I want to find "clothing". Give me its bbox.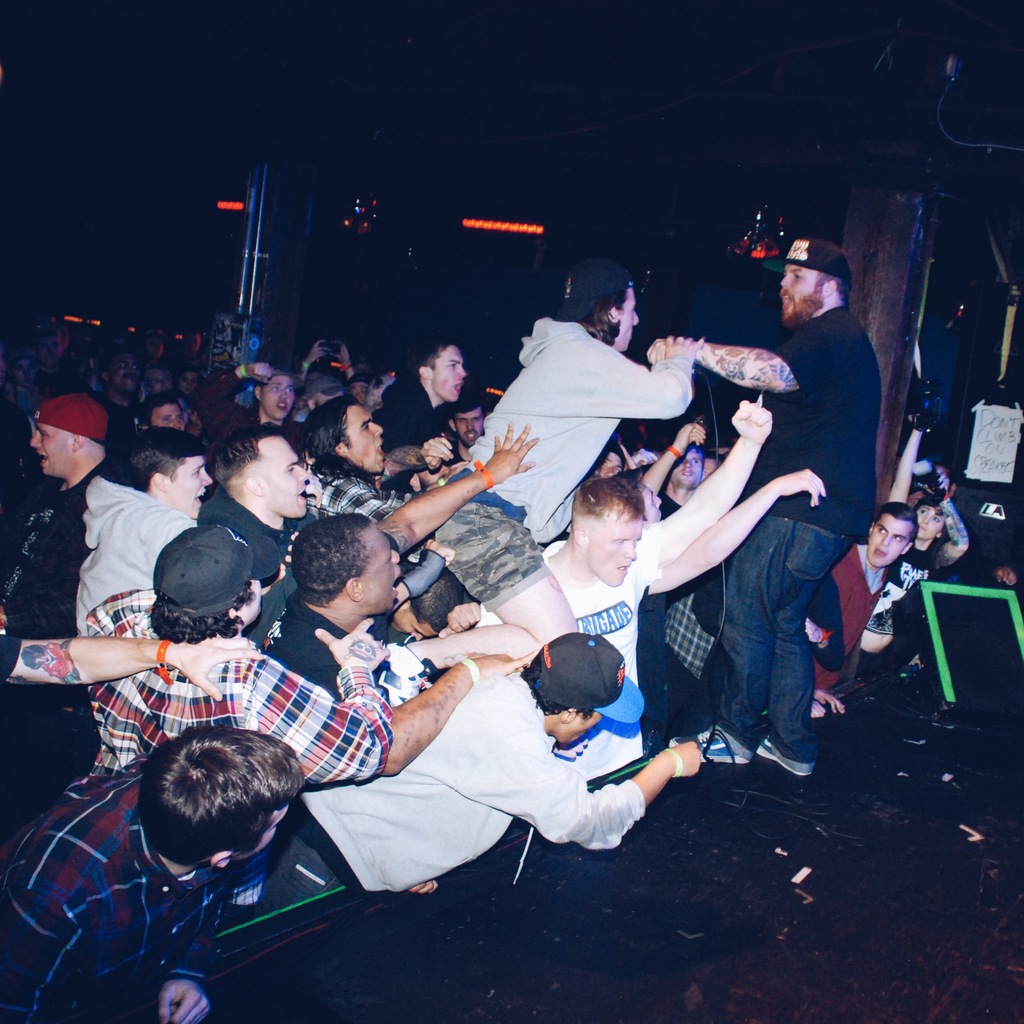
<bbox>0, 456, 104, 781</bbox>.
